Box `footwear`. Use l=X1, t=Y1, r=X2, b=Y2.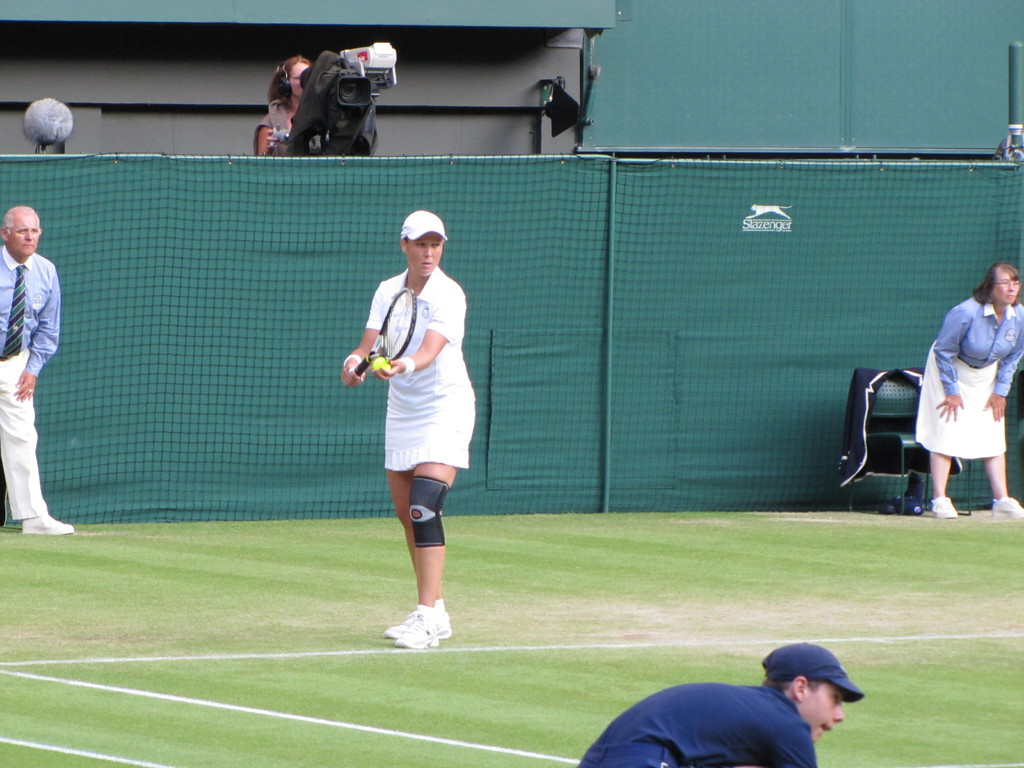
l=20, t=512, r=76, b=533.
